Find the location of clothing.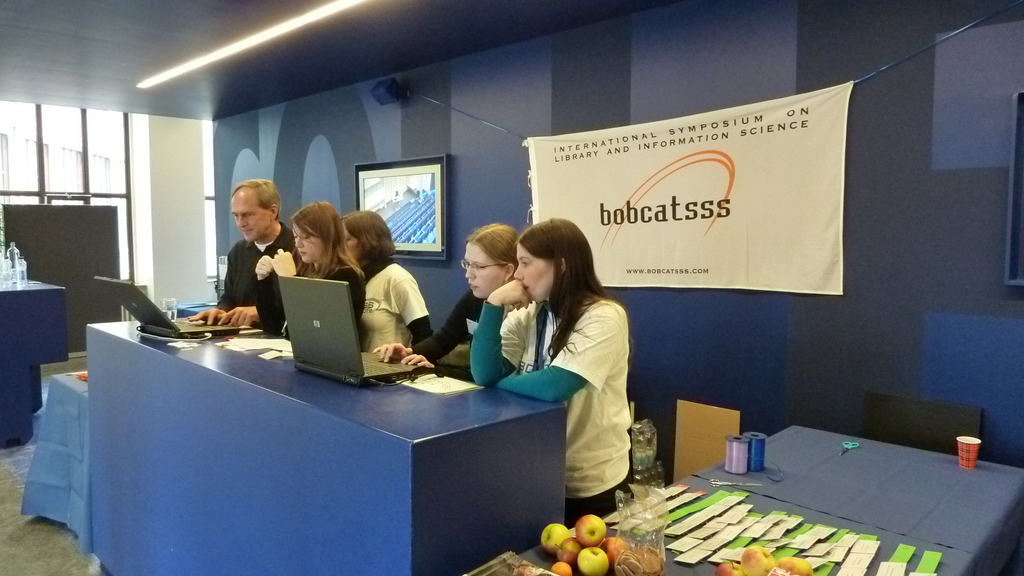
Location: x1=217, y1=227, x2=308, y2=319.
